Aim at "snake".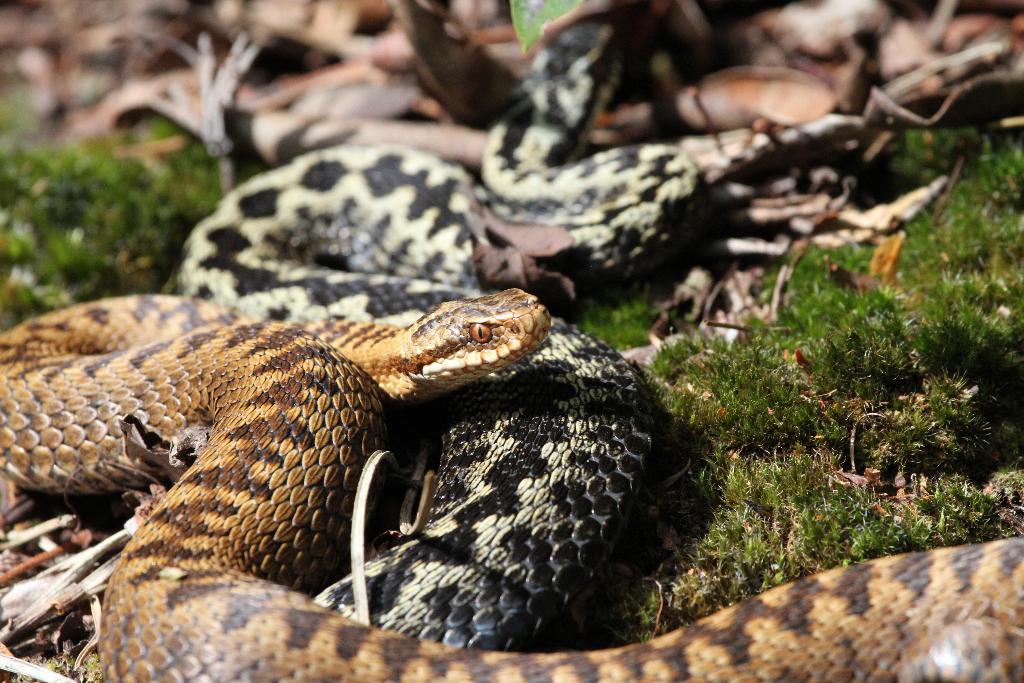
Aimed at (173,19,700,650).
